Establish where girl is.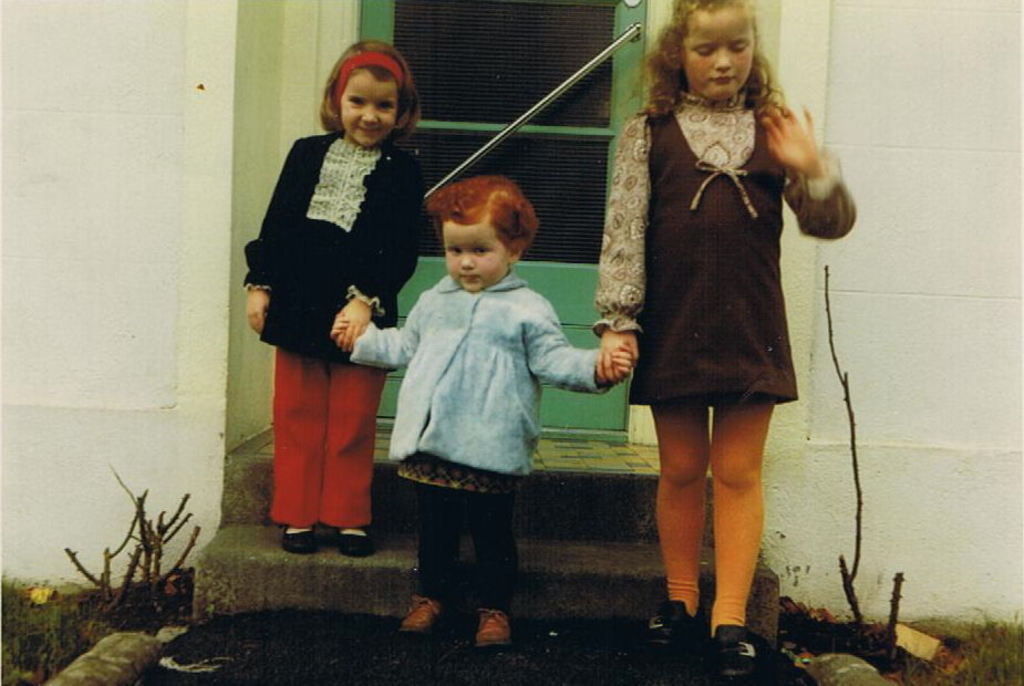
Established at (left=325, top=170, right=633, bottom=648).
